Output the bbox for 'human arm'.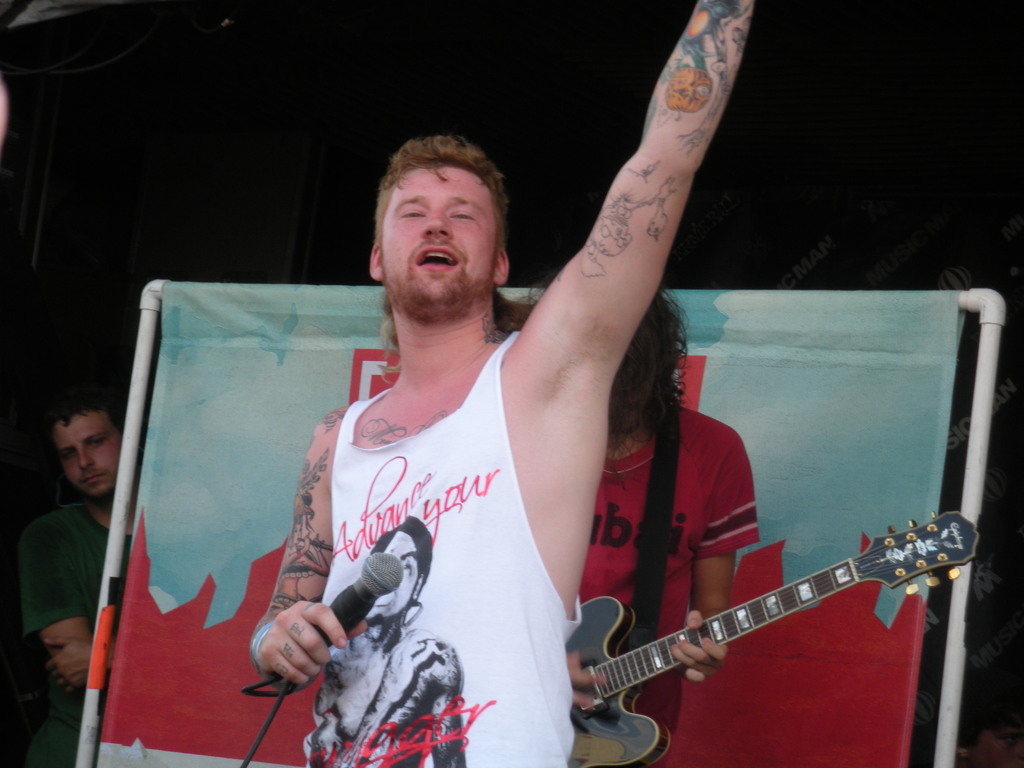
bbox=[668, 413, 744, 691].
